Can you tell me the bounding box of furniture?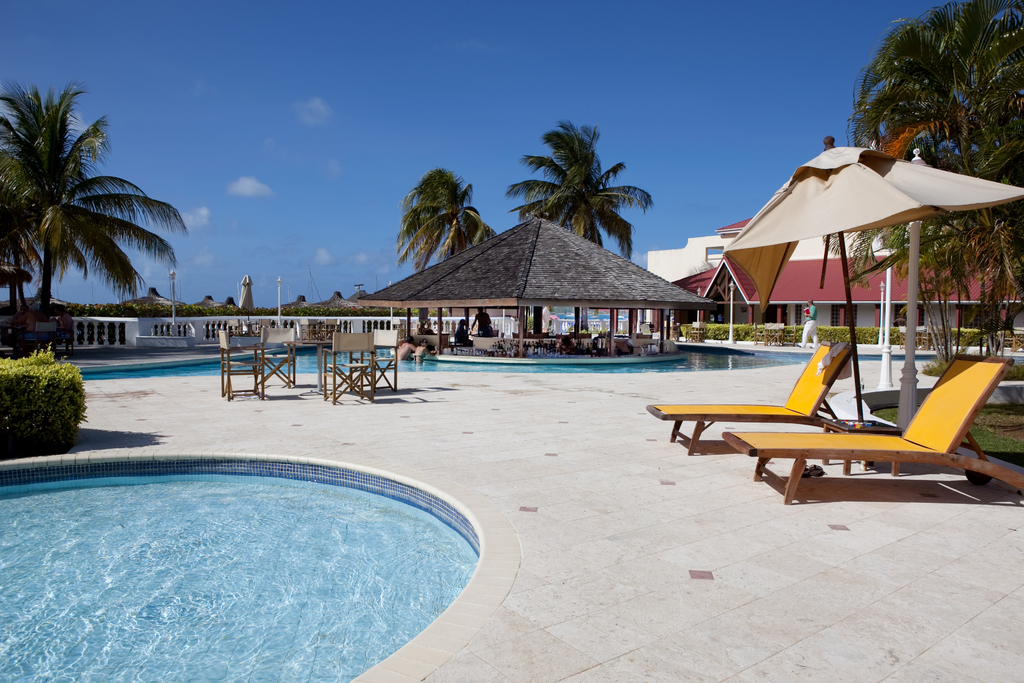
{"left": 24, "top": 323, "right": 56, "bottom": 355}.
